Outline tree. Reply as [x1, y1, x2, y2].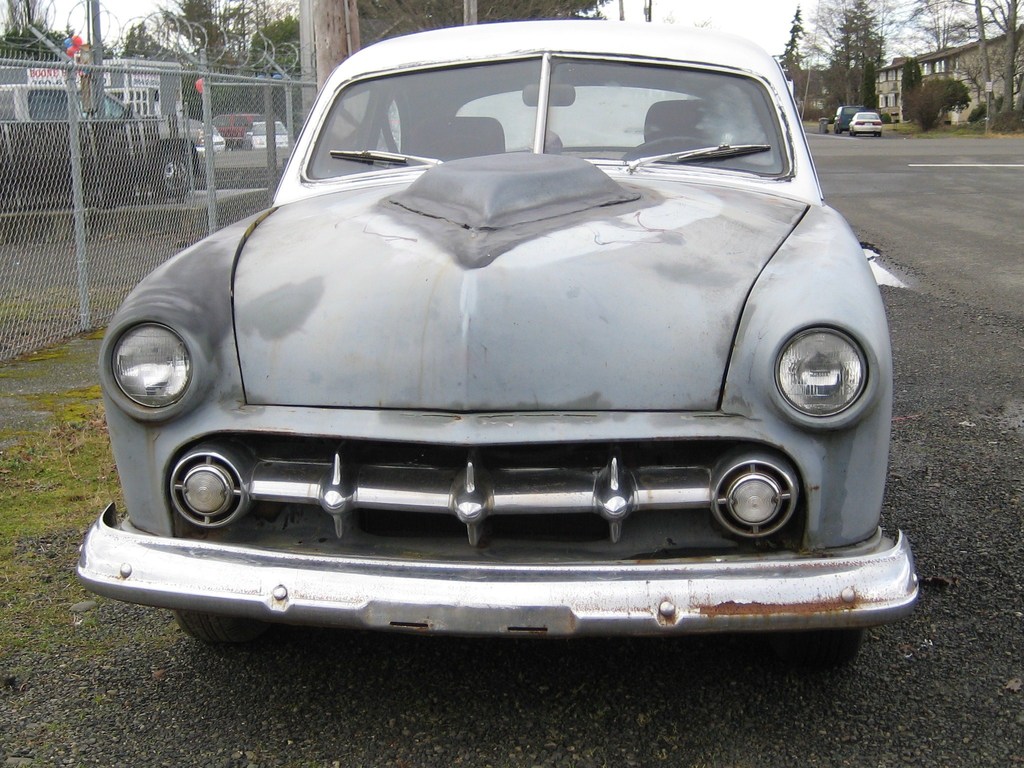
[800, 0, 899, 108].
